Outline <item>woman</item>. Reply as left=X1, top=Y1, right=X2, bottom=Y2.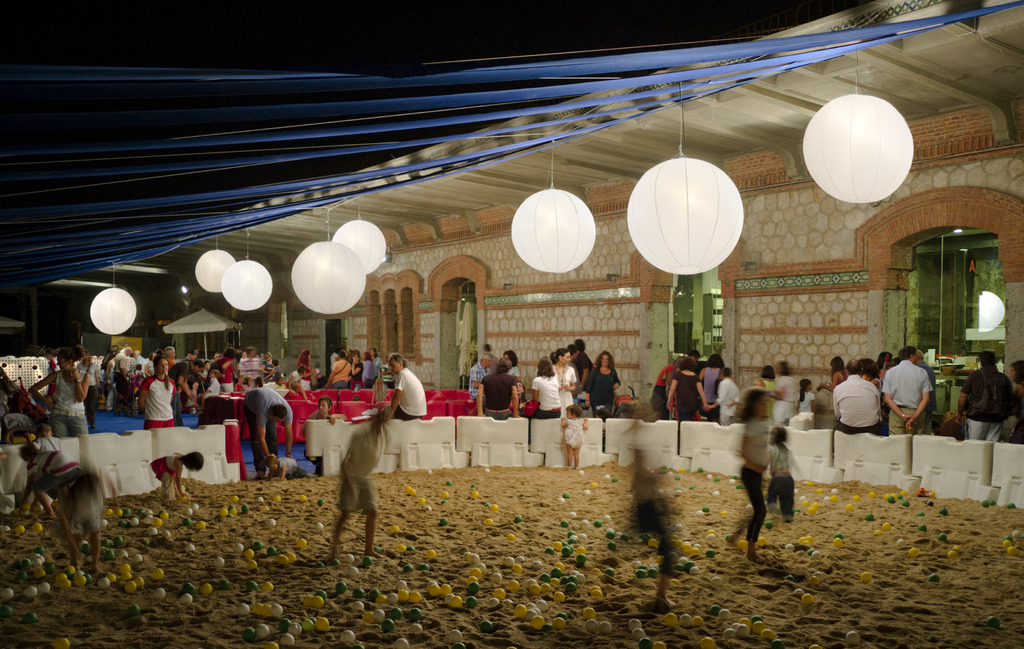
left=591, top=349, right=623, bottom=410.
